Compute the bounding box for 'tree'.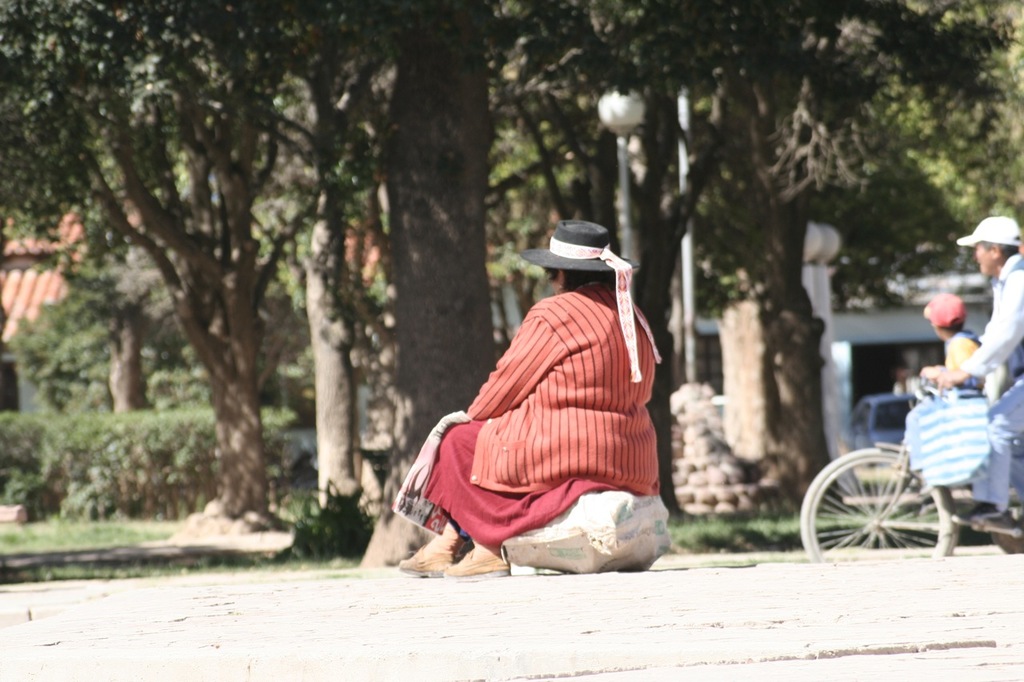
BBox(0, 0, 294, 547).
